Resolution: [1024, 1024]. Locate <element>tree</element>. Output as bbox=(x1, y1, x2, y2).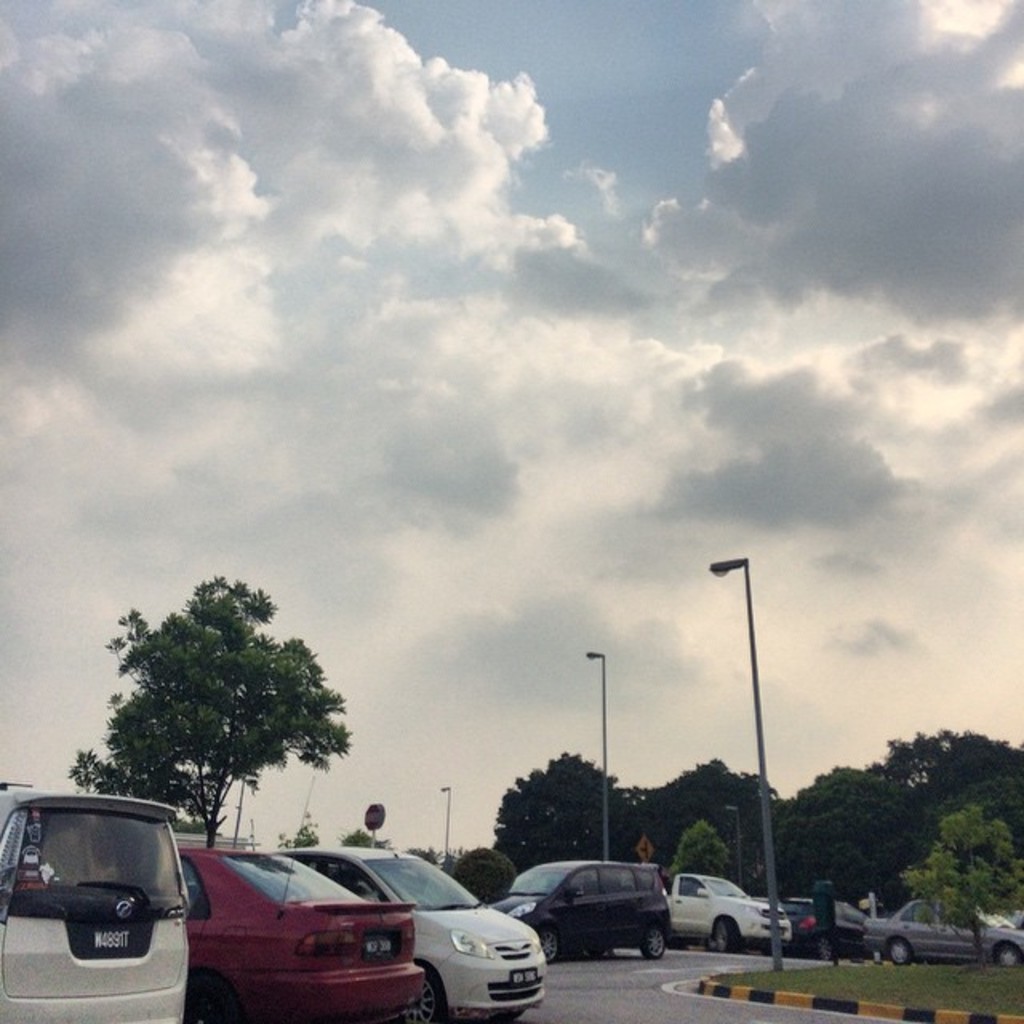
bbox=(272, 821, 323, 853).
